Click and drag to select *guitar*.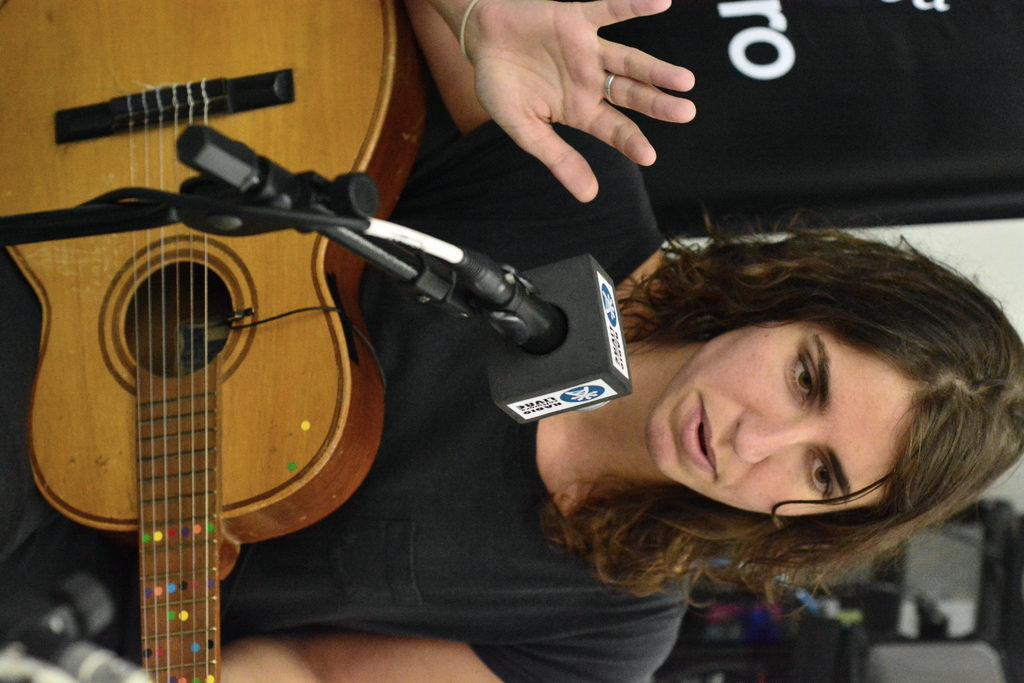
Selection: (x1=0, y1=0, x2=431, y2=682).
